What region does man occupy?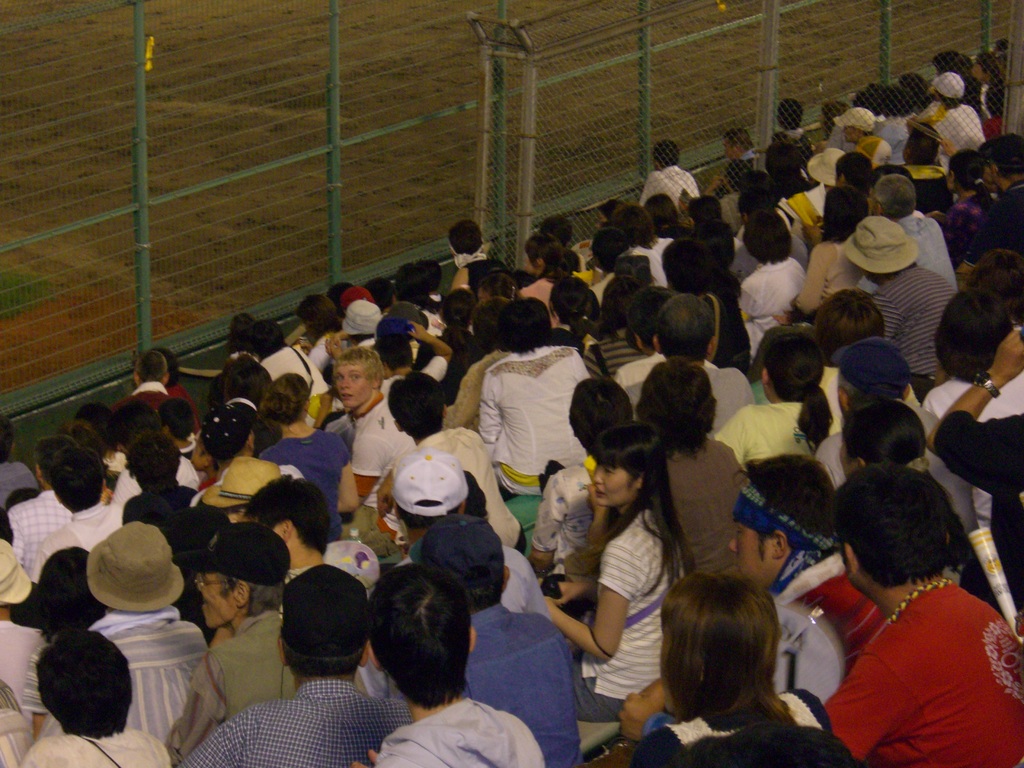
region(936, 312, 1023, 639).
